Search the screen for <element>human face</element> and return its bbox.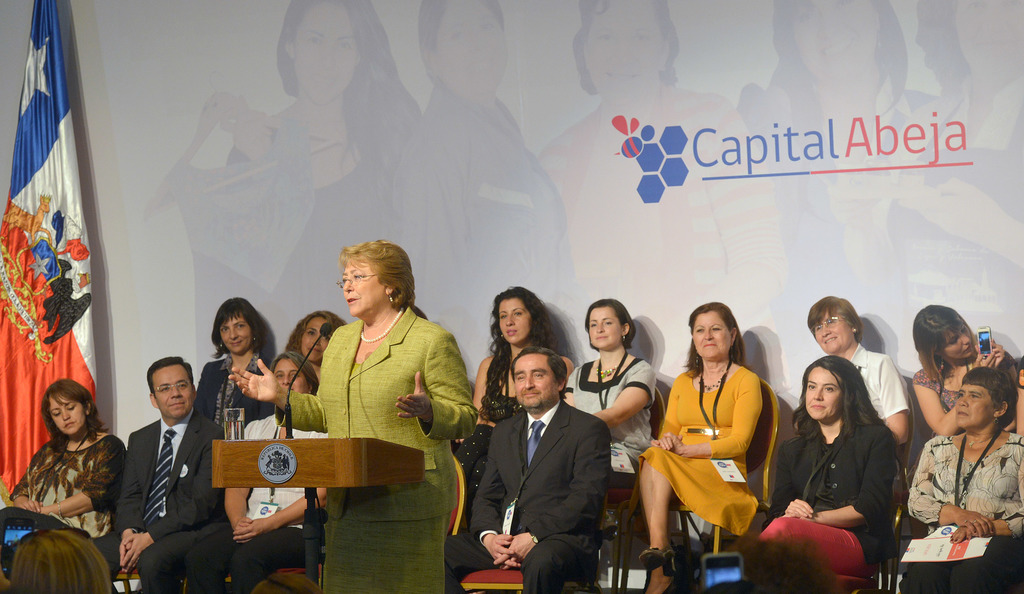
Found: box=[152, 365, 190, 417].
